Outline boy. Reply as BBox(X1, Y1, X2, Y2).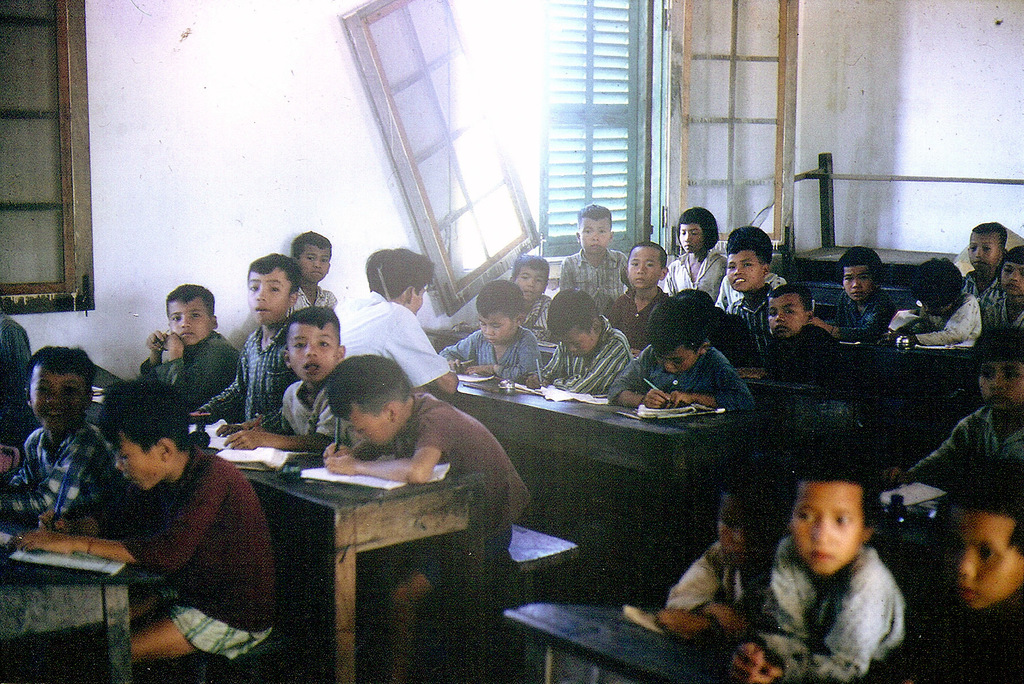
BBox(978, 248, 1023, 342).
